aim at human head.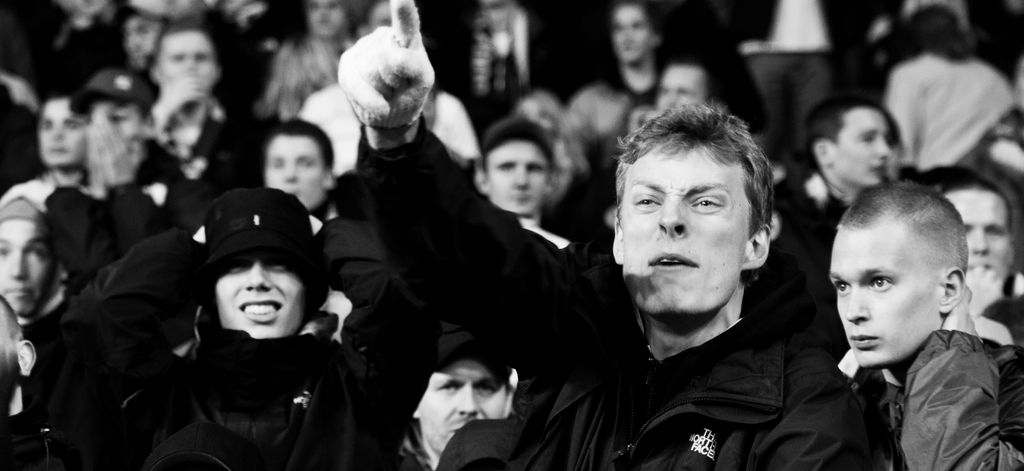
Aimed at crop(298, 0, 358, 40).
